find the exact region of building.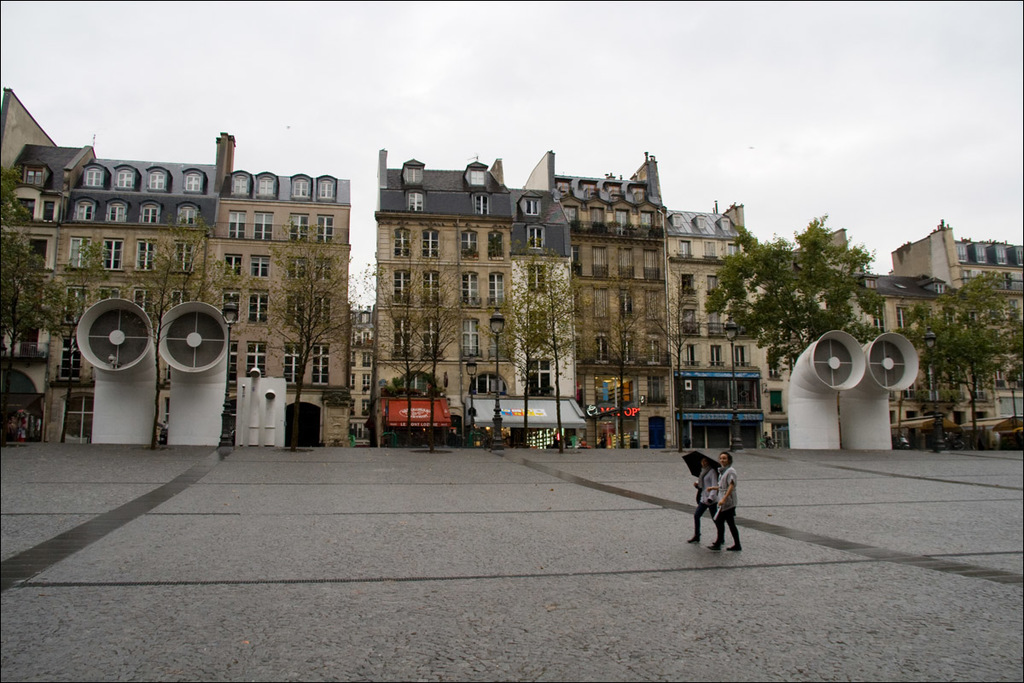
Exact region: left=669, top=202, right=760, bottom=455.
